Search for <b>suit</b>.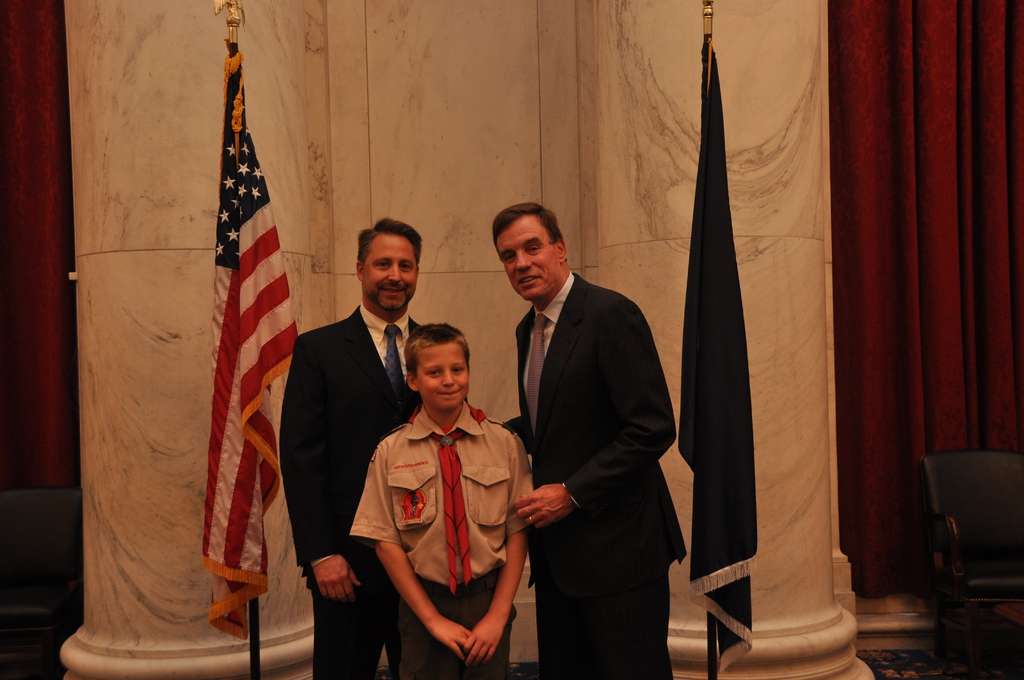
Found at 276,293,433,679.
